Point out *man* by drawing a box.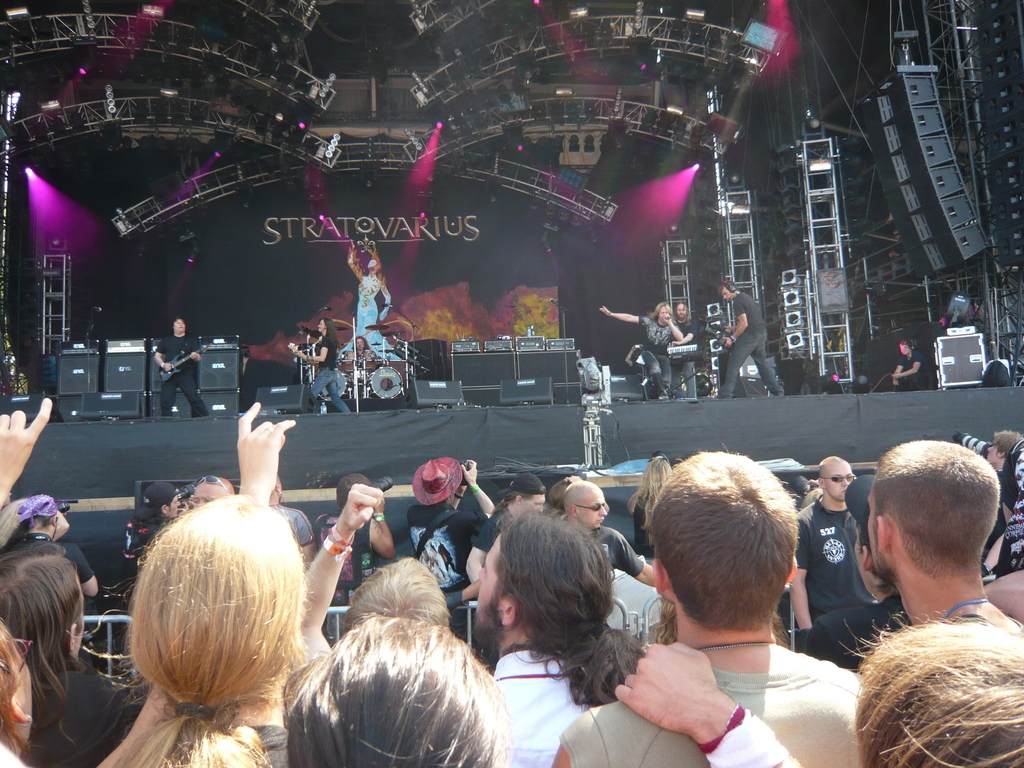
BBox(886, 330, 927, 392).
